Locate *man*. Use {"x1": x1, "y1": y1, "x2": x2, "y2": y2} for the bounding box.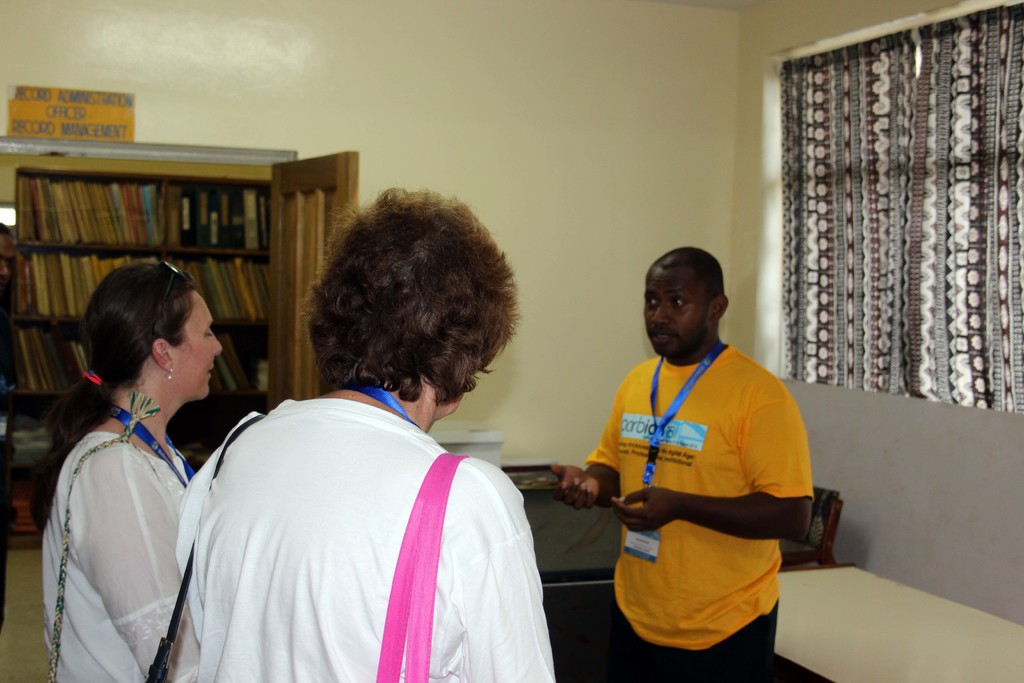
{"x1": 567, "y1": 240, "x2": 833, "y2": 679}.
